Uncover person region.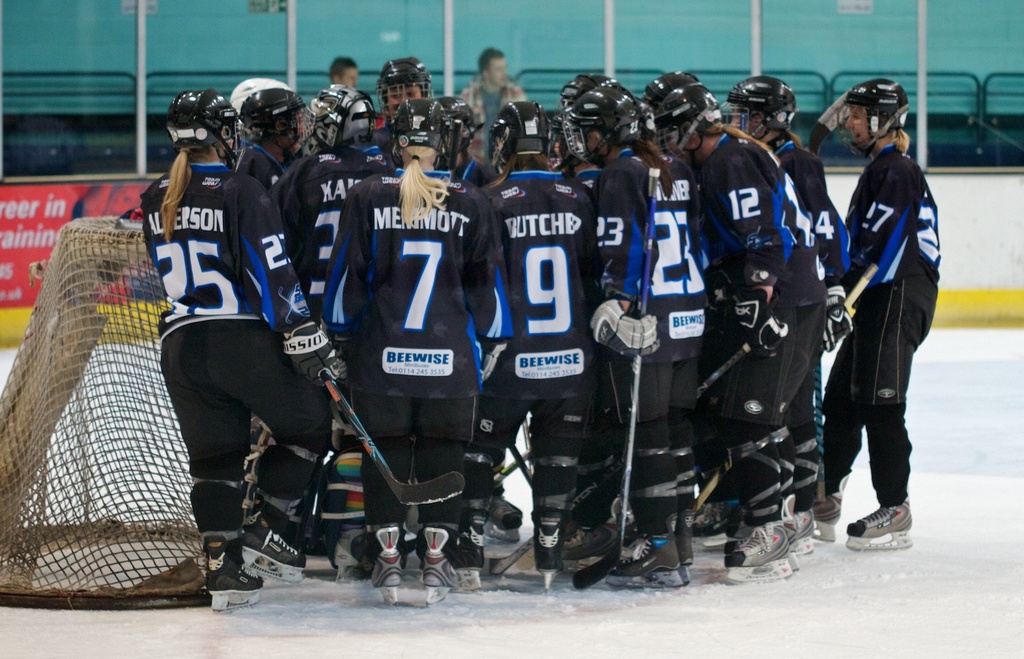
Uncovered: BBox(313, 102, 523, 599).
